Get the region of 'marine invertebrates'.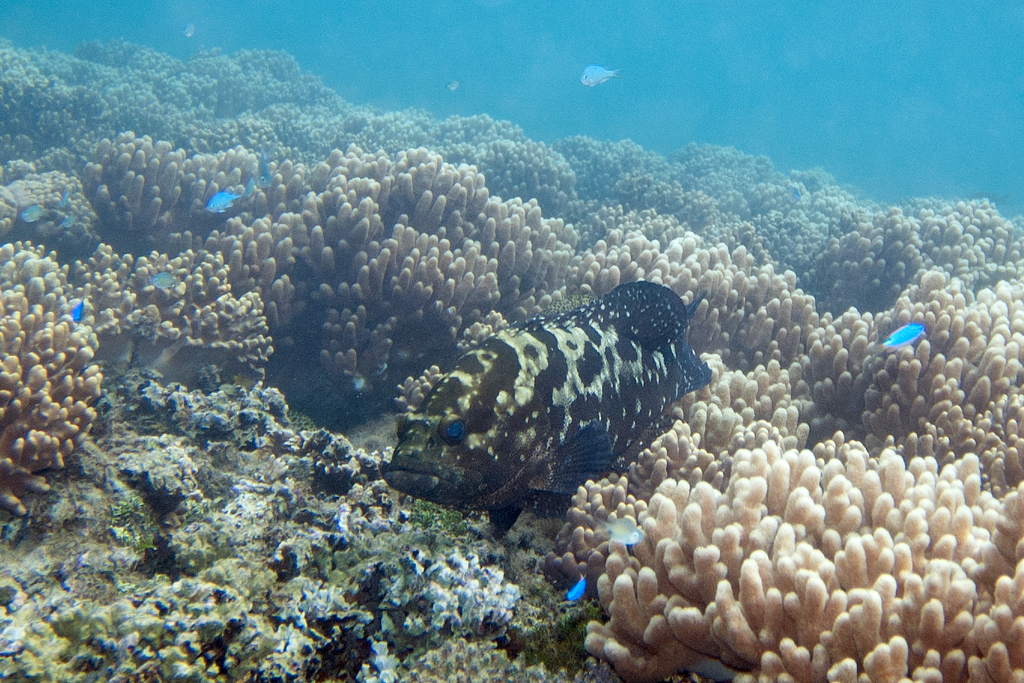
detection(214, 135, 592, 402).
